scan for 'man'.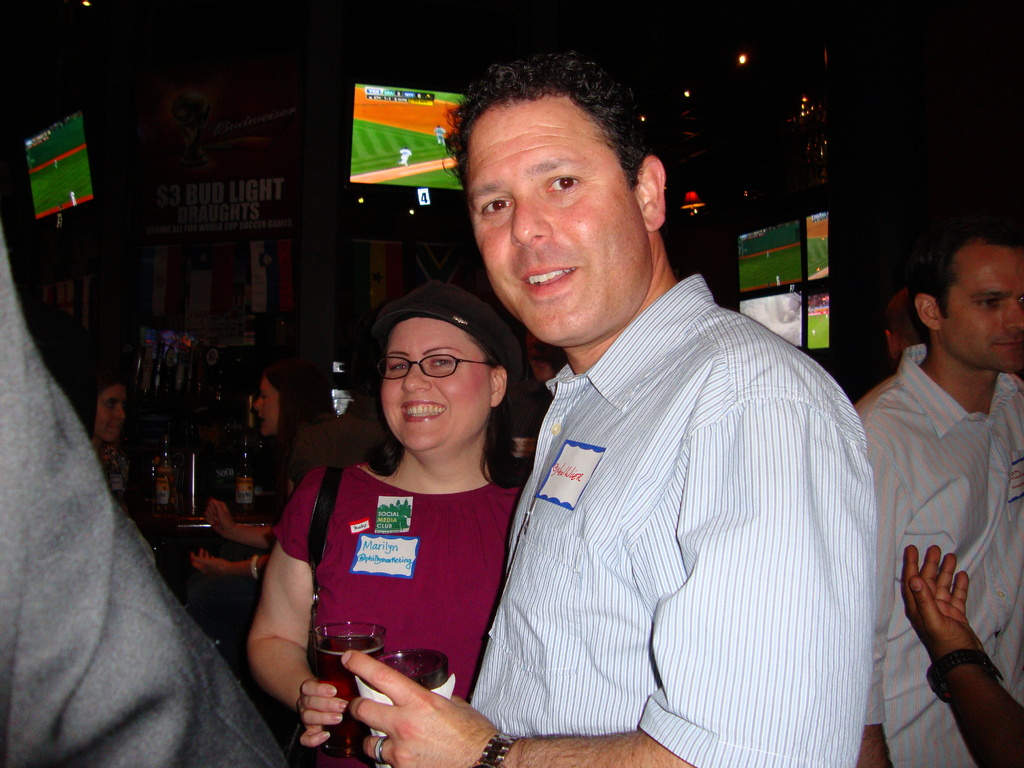
Scan result: (419,86,886,765).
